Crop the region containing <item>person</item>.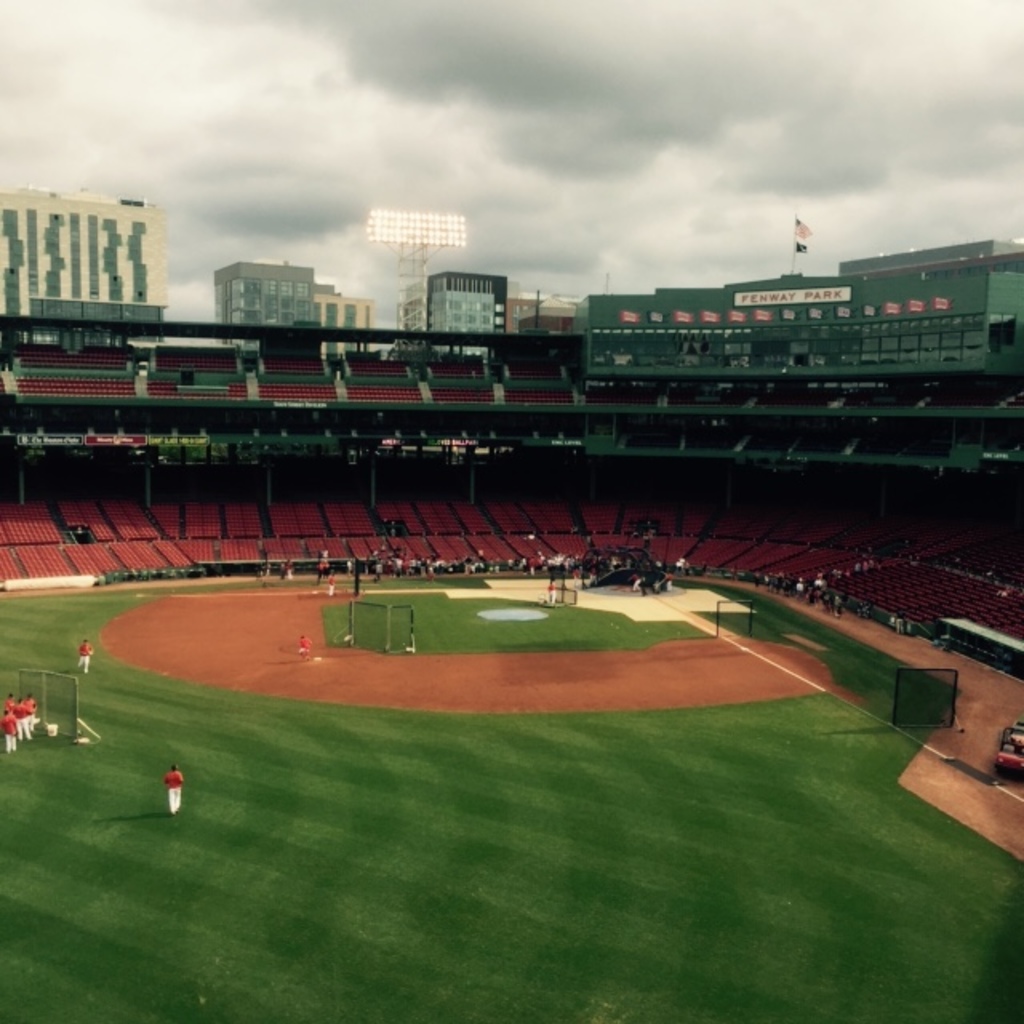
Crop region: box(299, 645, 302, 666).
